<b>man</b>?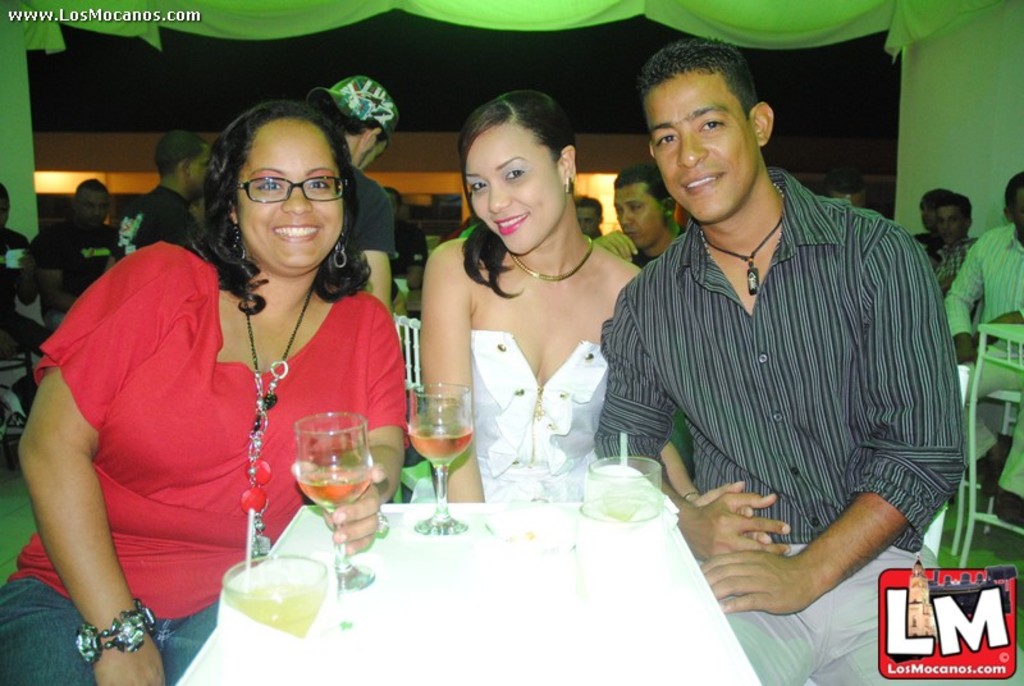
pyautogui.locateOnScreen(114, 125, 216, 270)
